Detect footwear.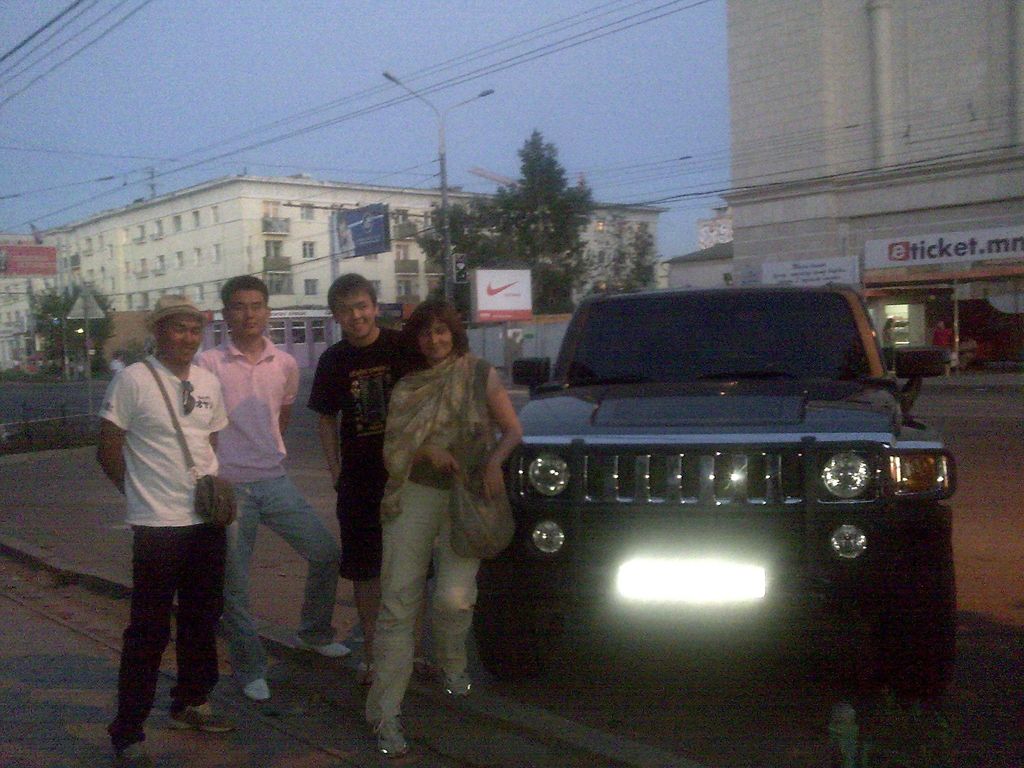
Detected at [353, 662, 377, 691].
